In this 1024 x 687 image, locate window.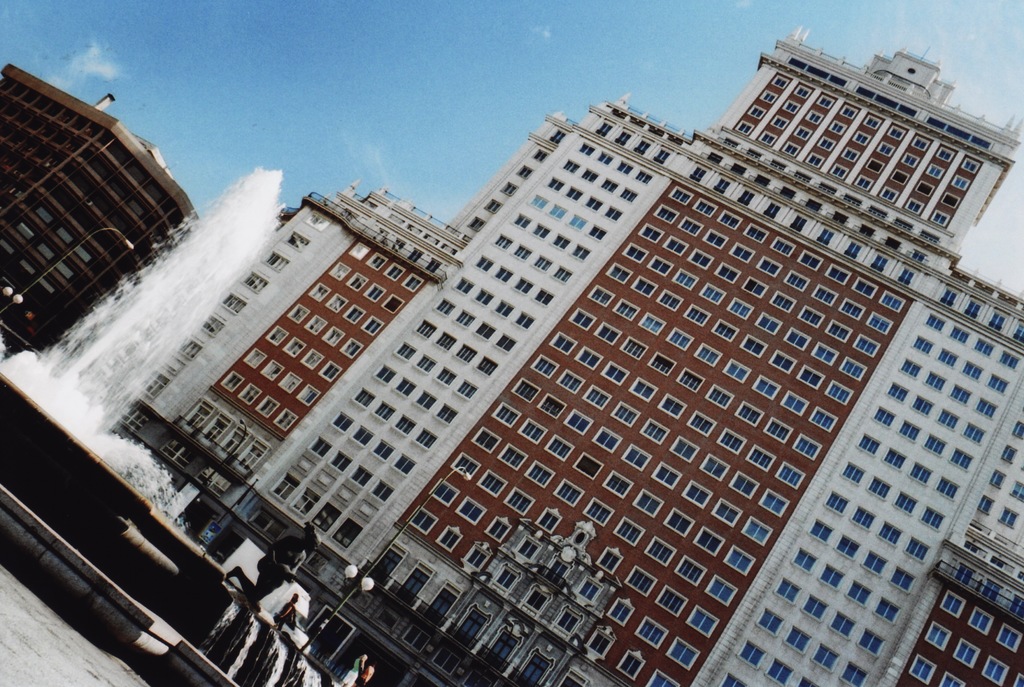
Bounding box: 435:403:455:421.
